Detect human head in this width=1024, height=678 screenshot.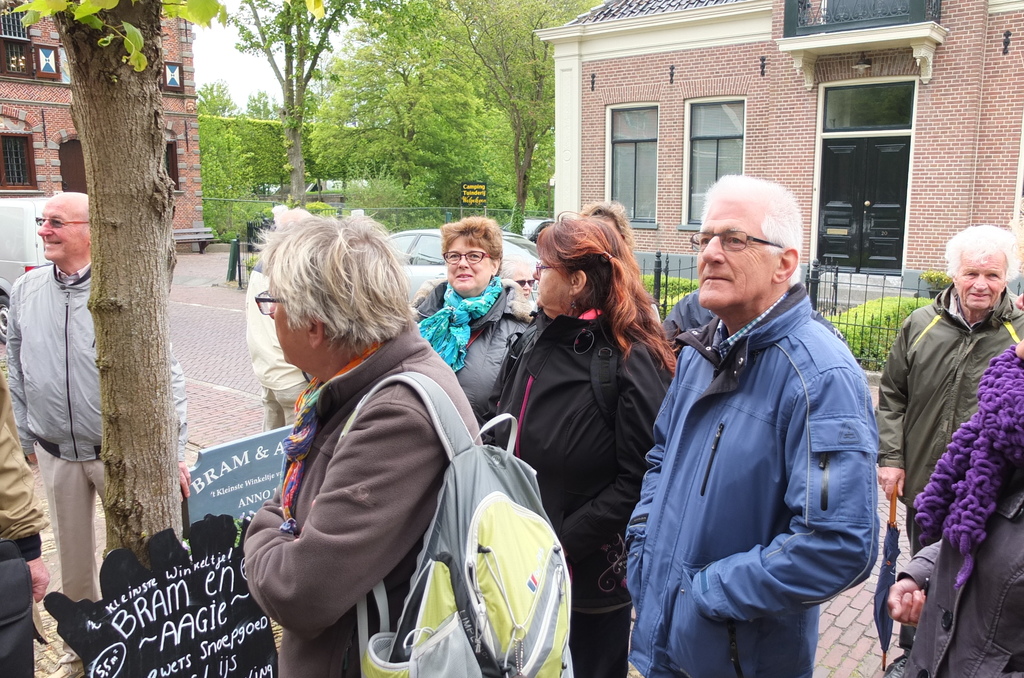
Detection: (x1=945, y1=224, x2=1016, y2=314).
